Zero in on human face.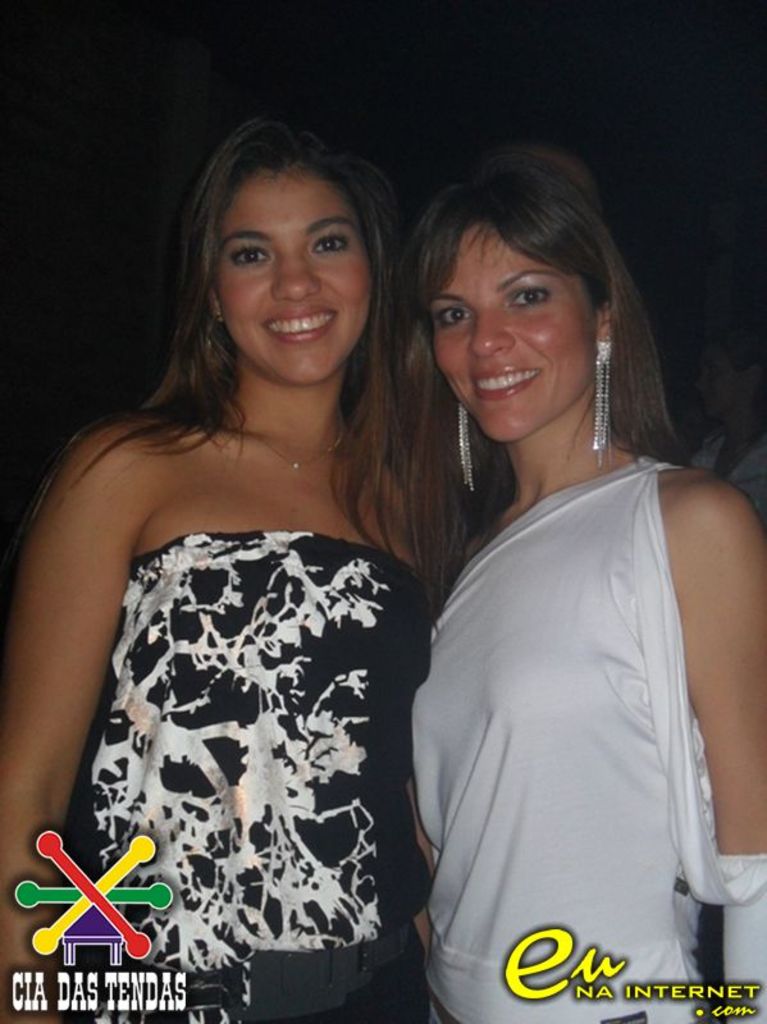
Zeroed in: (214, 161, 378, 388).
